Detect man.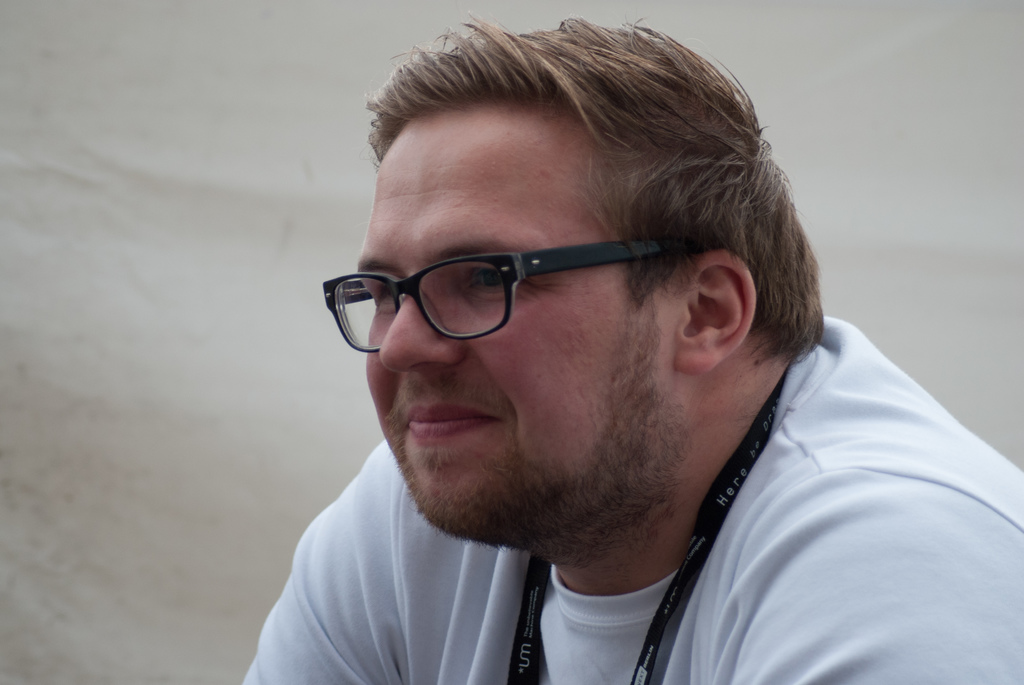
Detected at [left=209, top=7, right=1023, bottom=676].
